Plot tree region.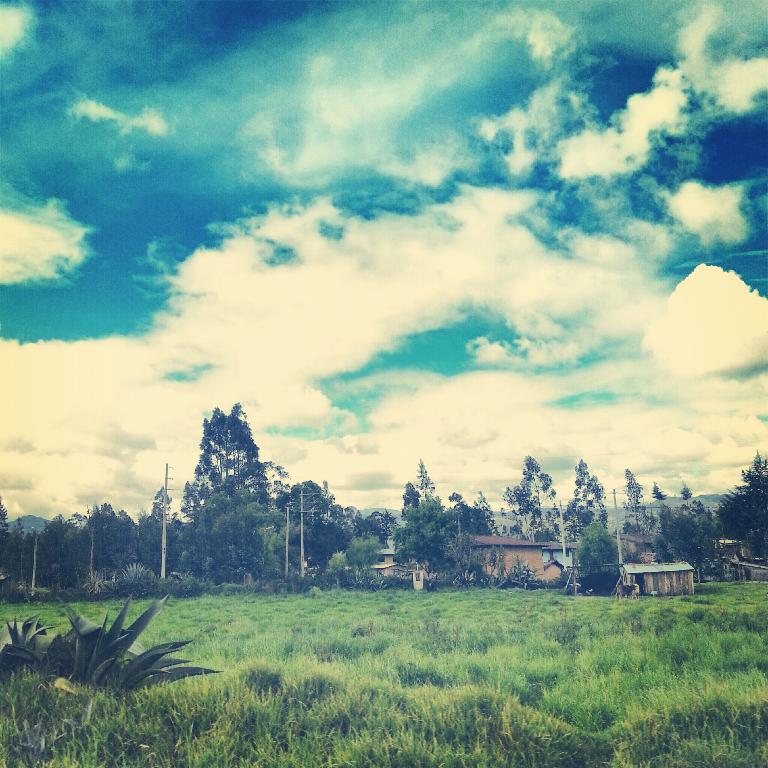
Plotted at [617, 468, 654, 536].
